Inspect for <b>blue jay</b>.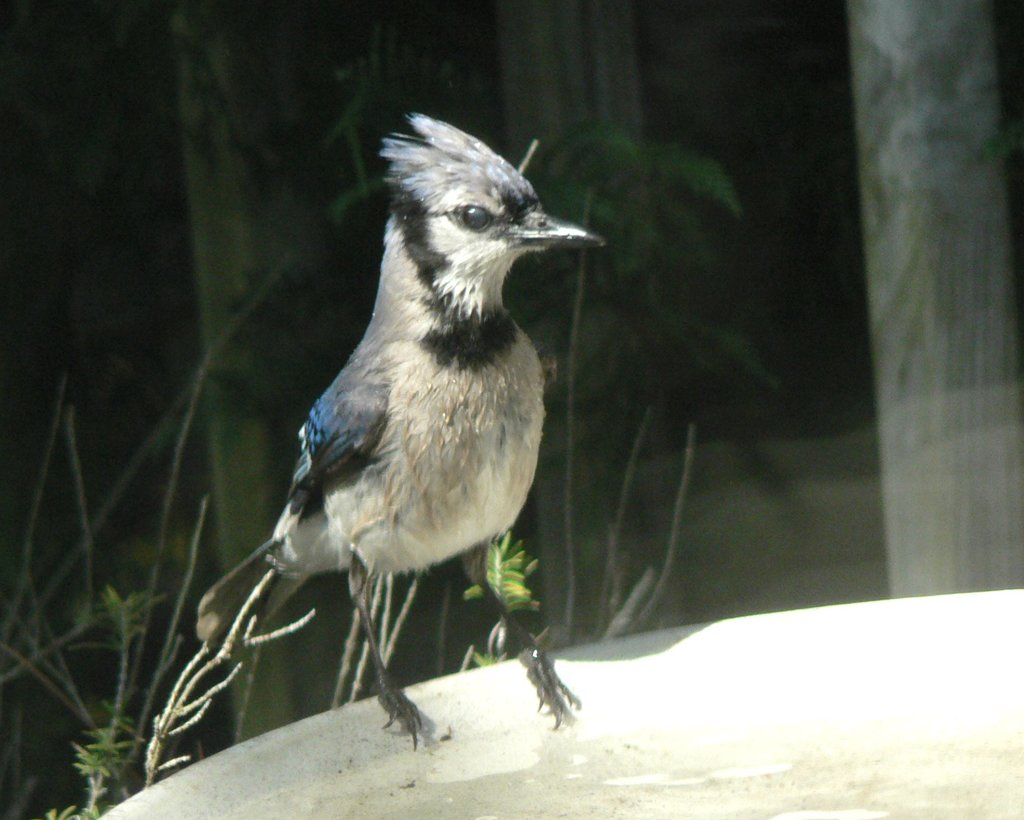
Inspection: <region>193, 111, 609, 755</region>.
